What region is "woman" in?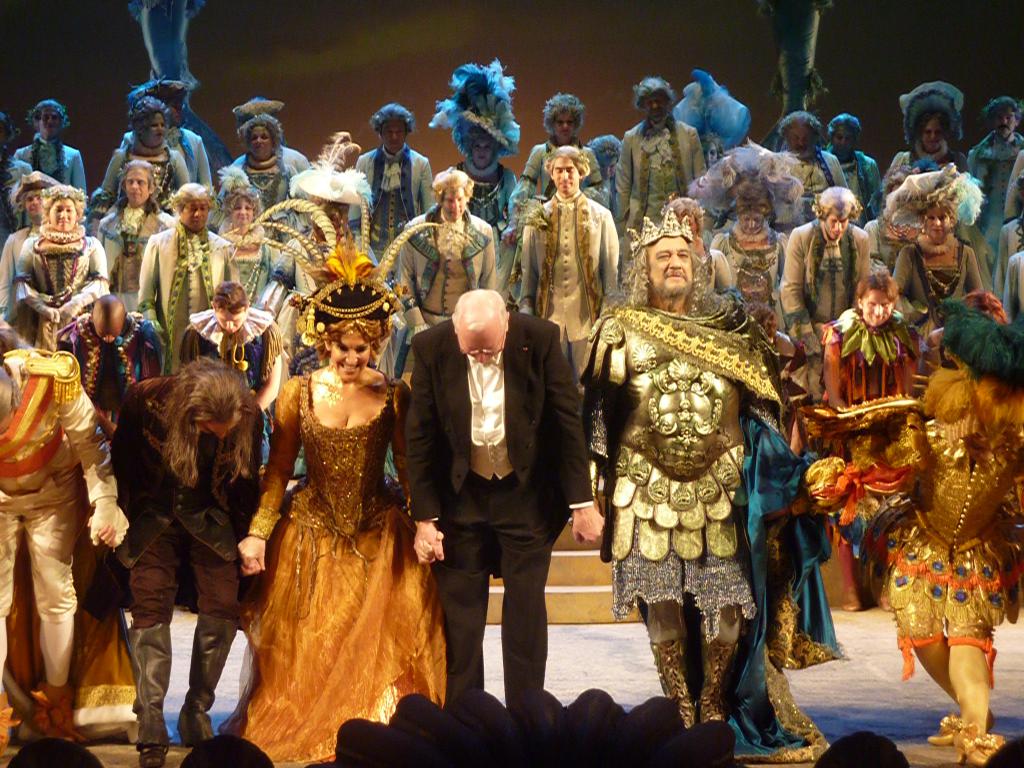
left=871, top=98, right=970, bottom=198.
